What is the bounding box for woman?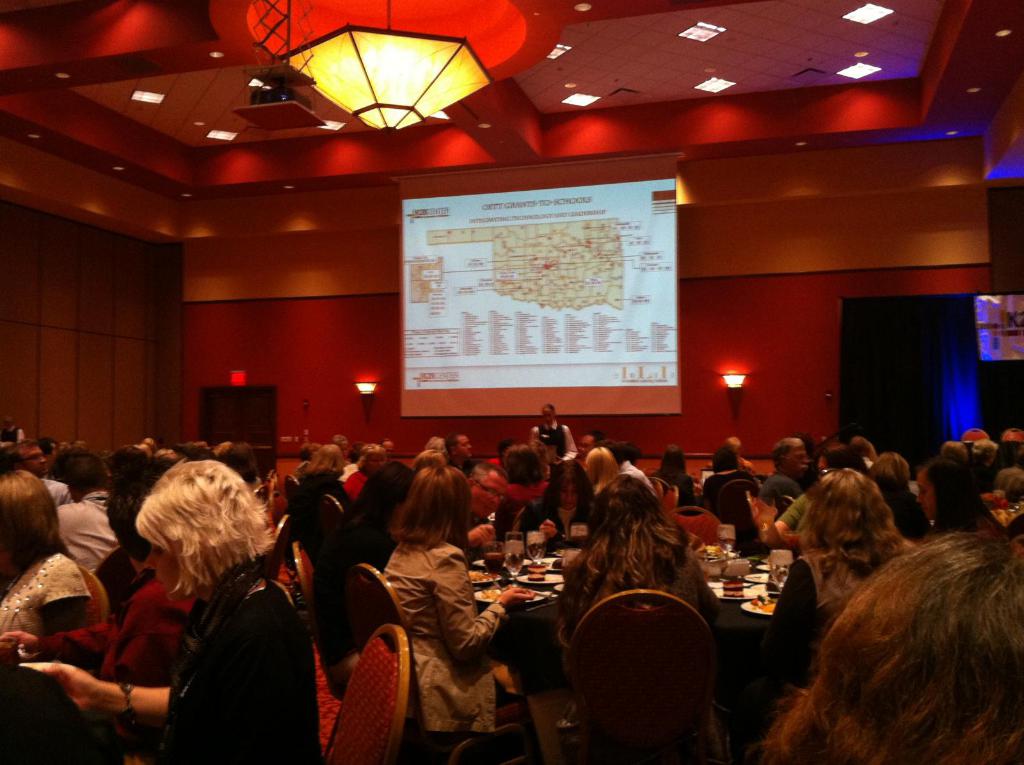
region(866, 453, 931, 542).
